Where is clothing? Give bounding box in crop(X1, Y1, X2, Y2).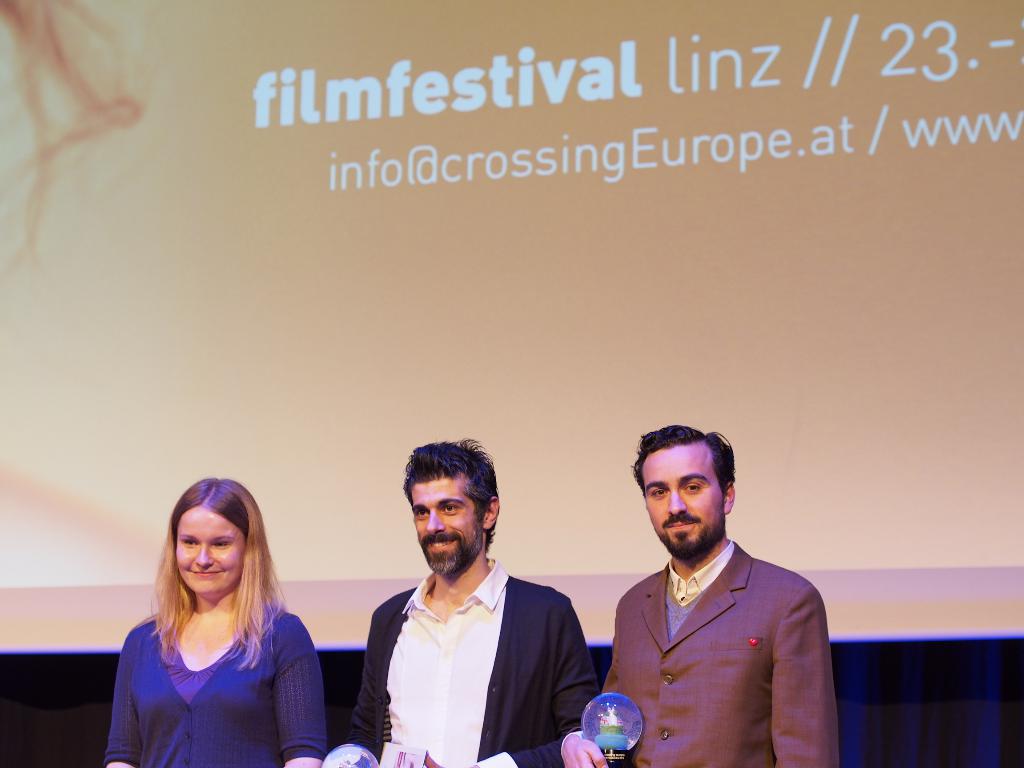
crop(347, 561, 600, 767).
